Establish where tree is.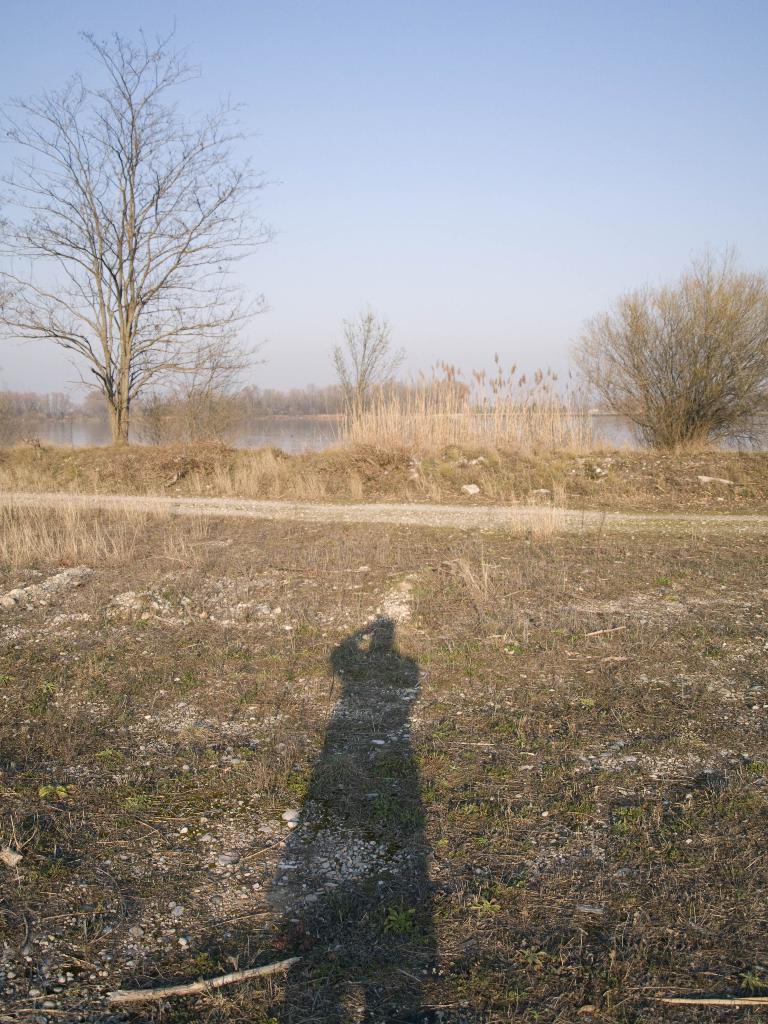
Established at crop(320, 304, 399, 422).
